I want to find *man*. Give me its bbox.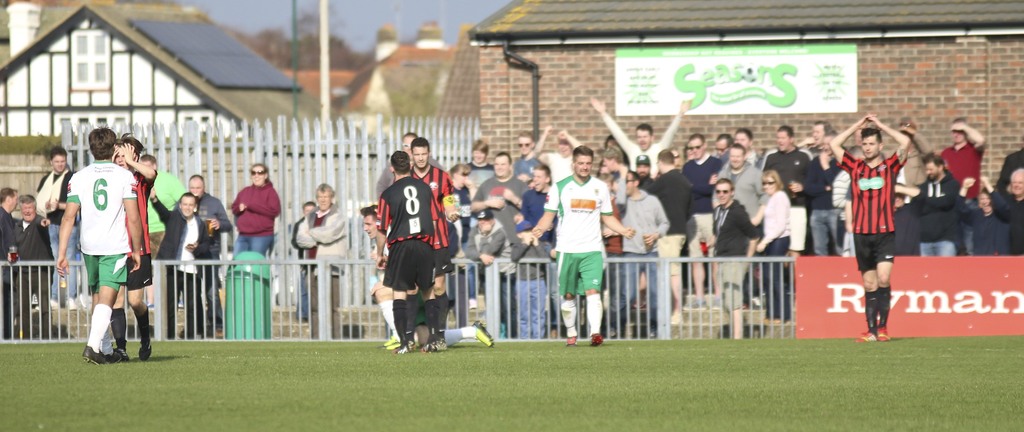
bbox=[376, 147, 441, 355].
